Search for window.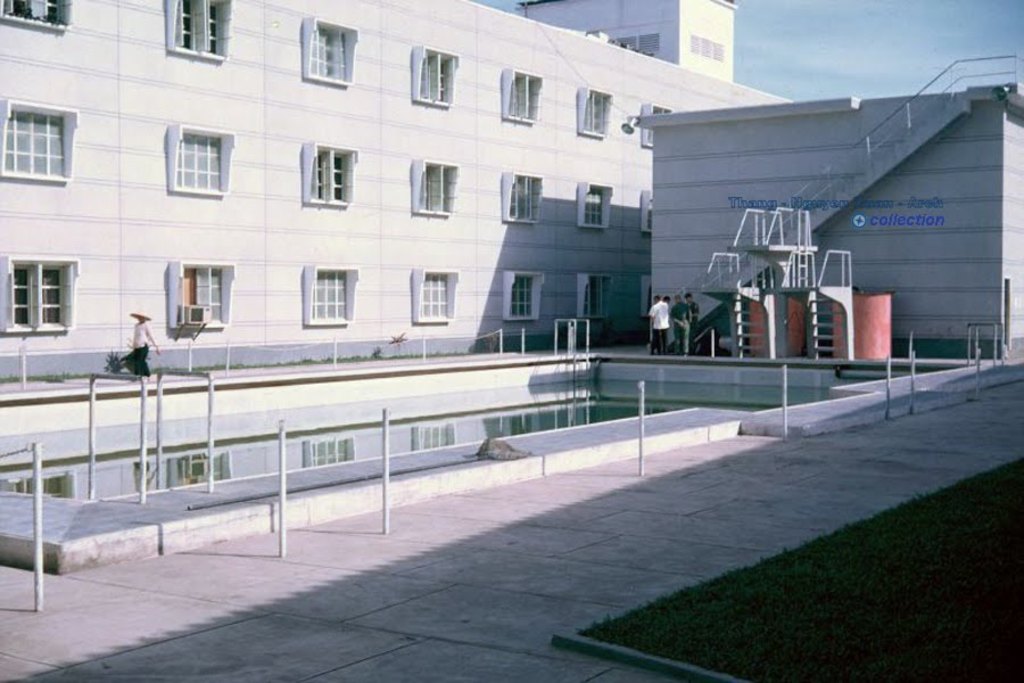
Found at <bbox>162, 0, 226, 59</bbox>.
